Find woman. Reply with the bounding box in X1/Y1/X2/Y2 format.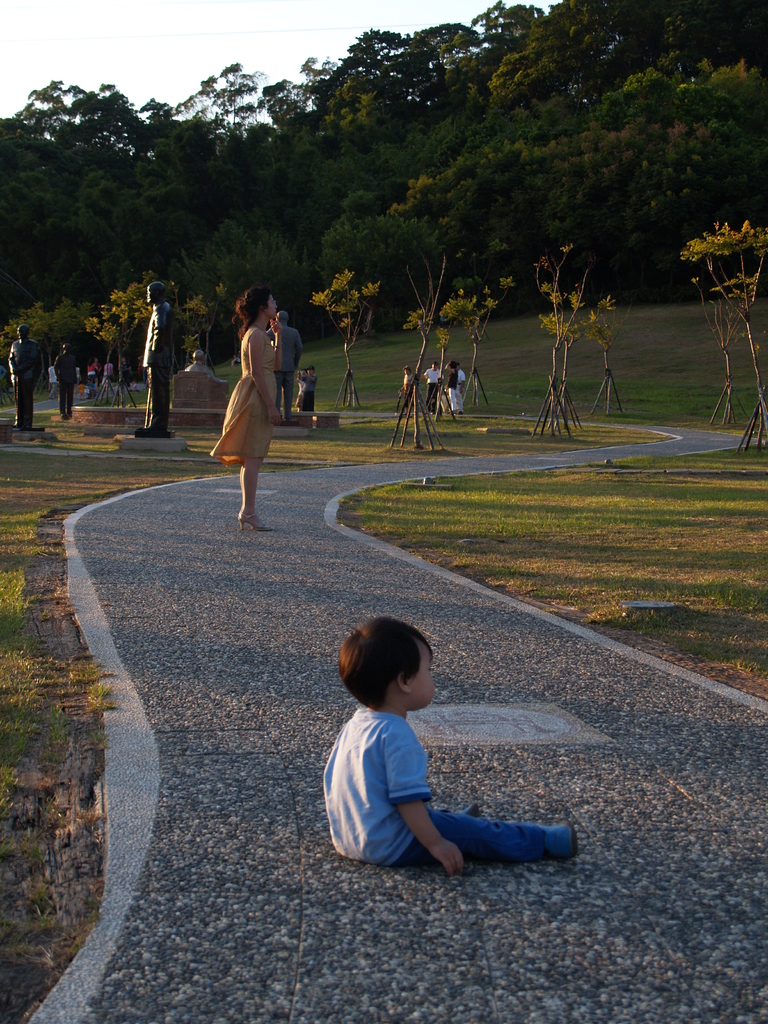
100/357/115/387.
